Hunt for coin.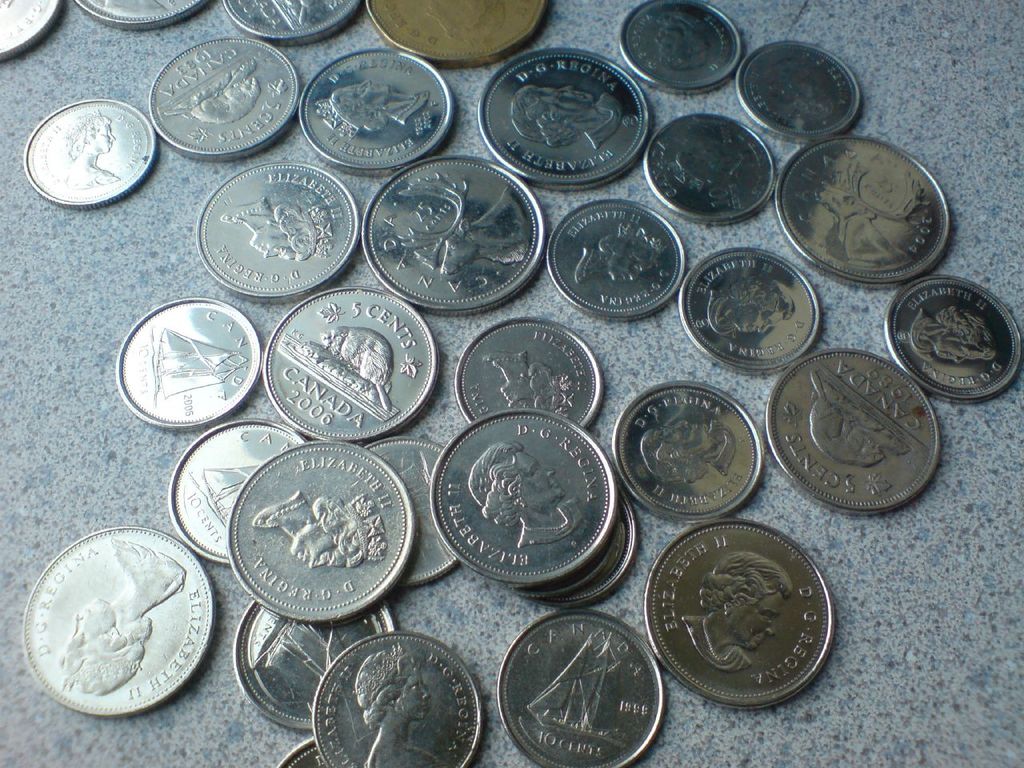
Hunted down at bbox=[18, 95, 155, 213].
